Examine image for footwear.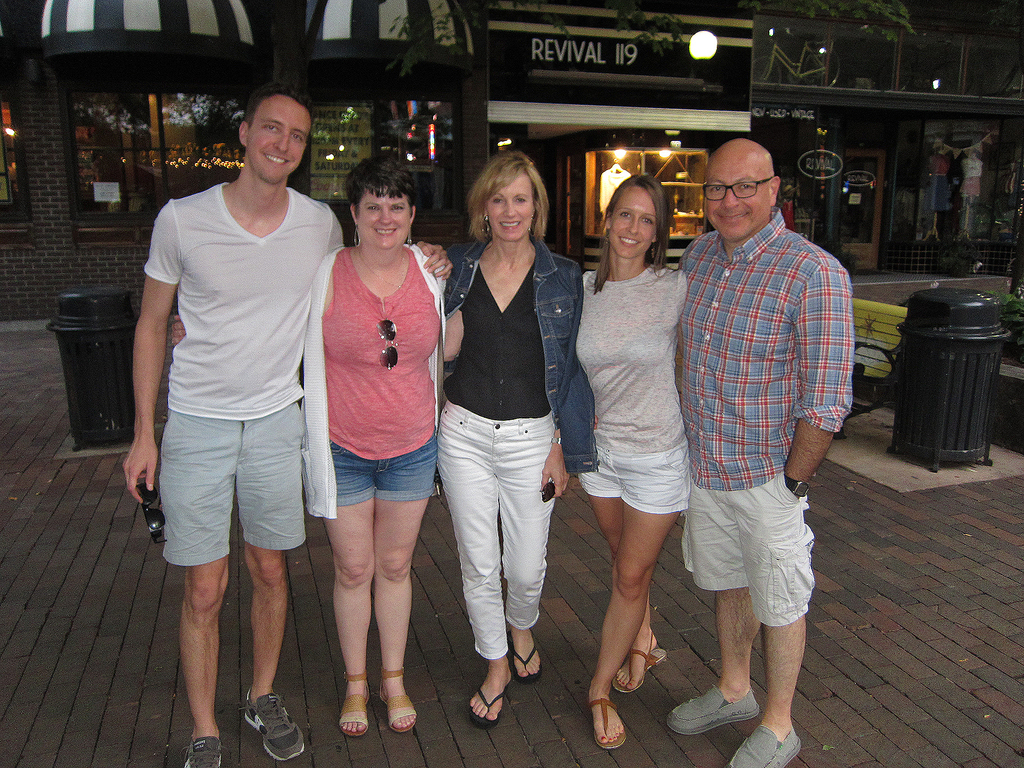
Examination result: bbox=[382, 669, 426, 733].
